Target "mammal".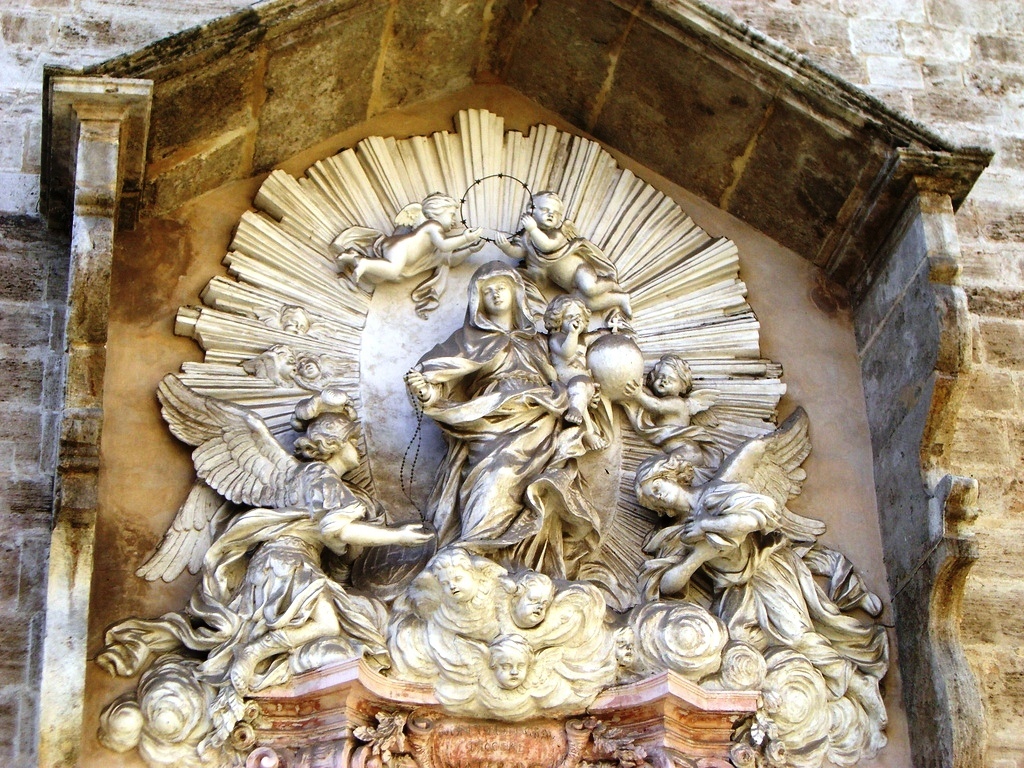
Target region: select_region(284, 354, 358, 457).
